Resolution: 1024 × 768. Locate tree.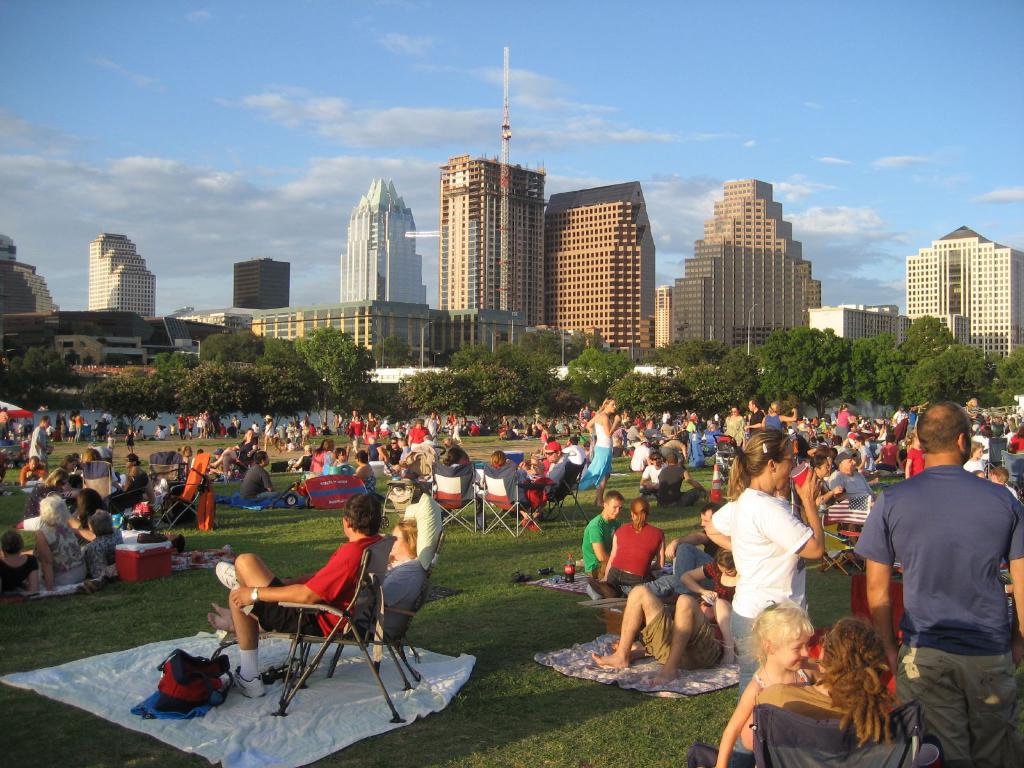
region(296, 326, 376, 404).
